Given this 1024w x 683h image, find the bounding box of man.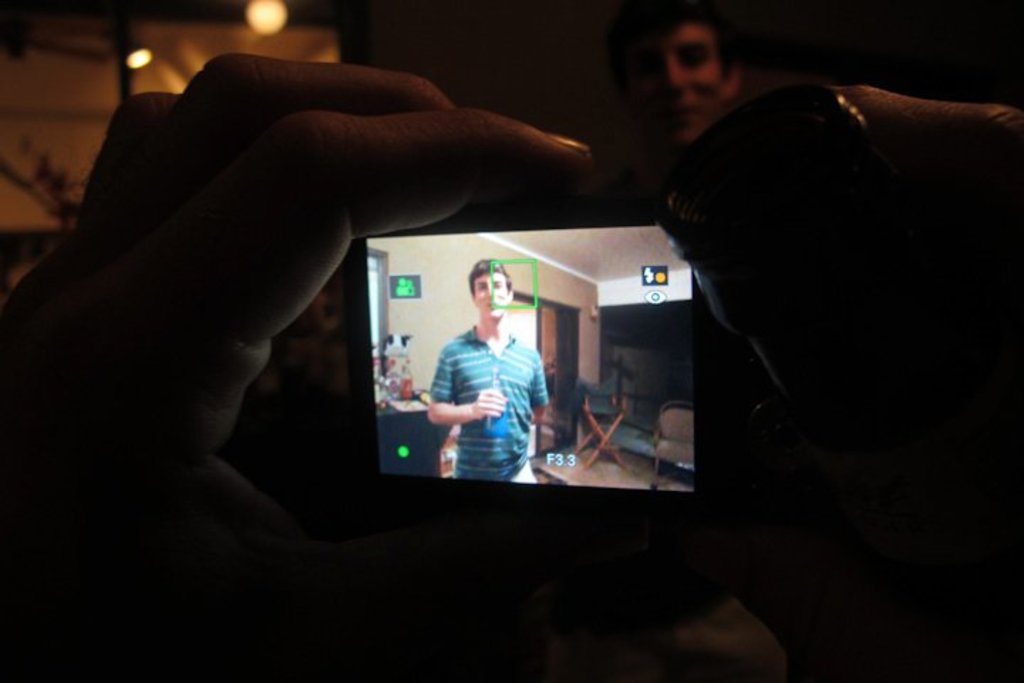
bbox=(606, 0, 751, 158).
